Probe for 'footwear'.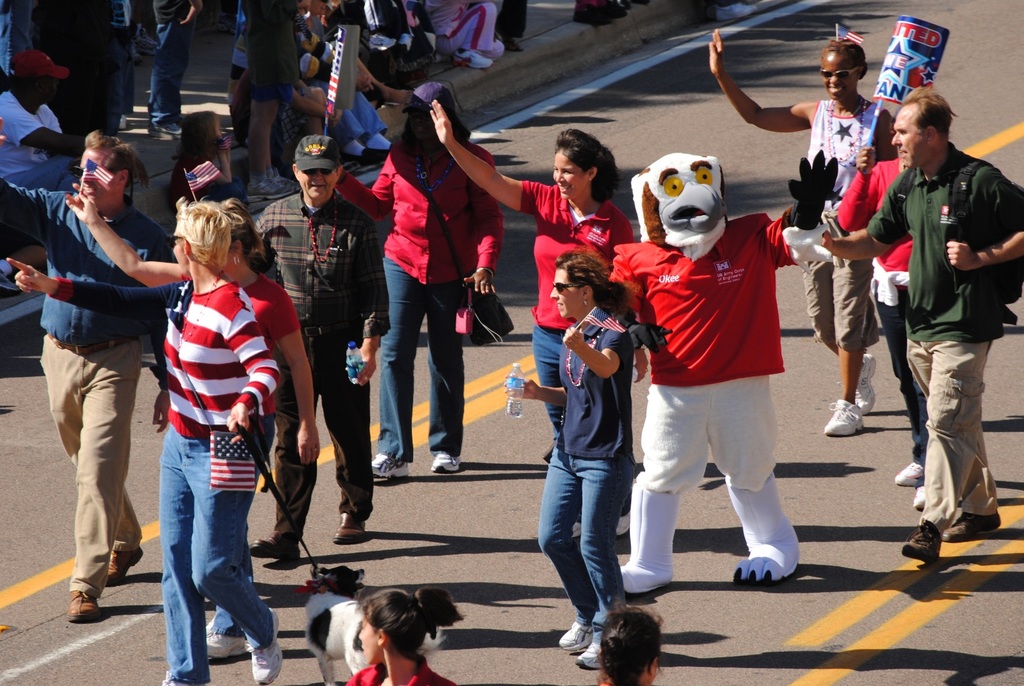
Probe result: select_region(939, 509, 1007, 538).
